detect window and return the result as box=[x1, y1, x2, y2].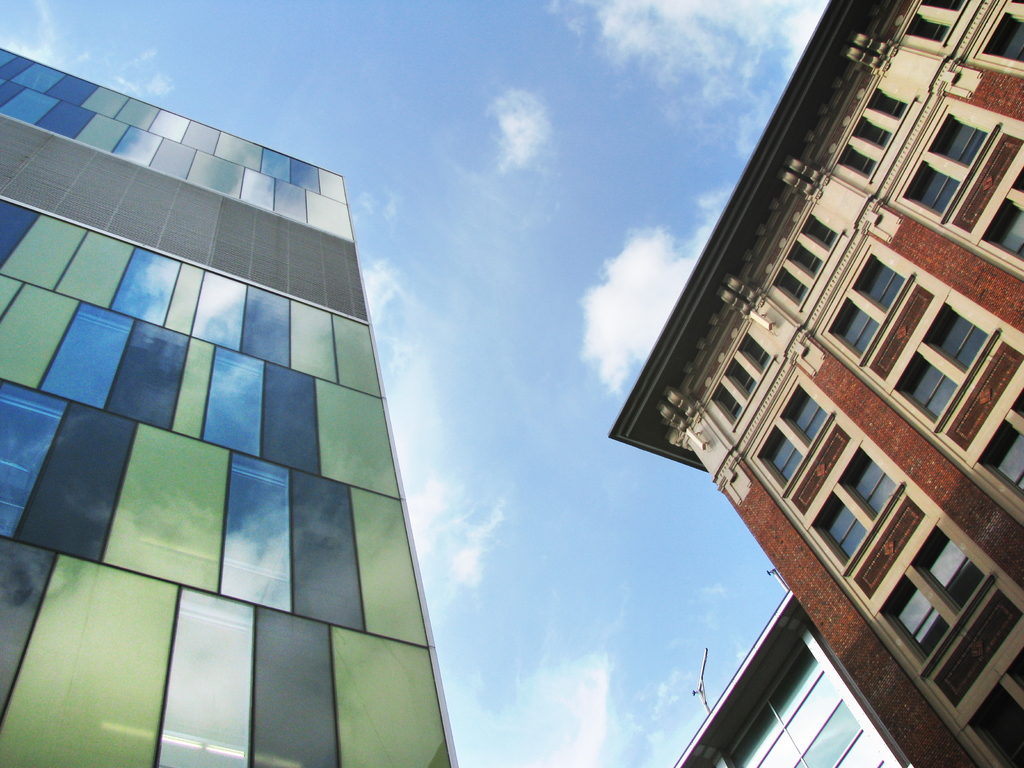
box=[851, 256, 909, 327].
